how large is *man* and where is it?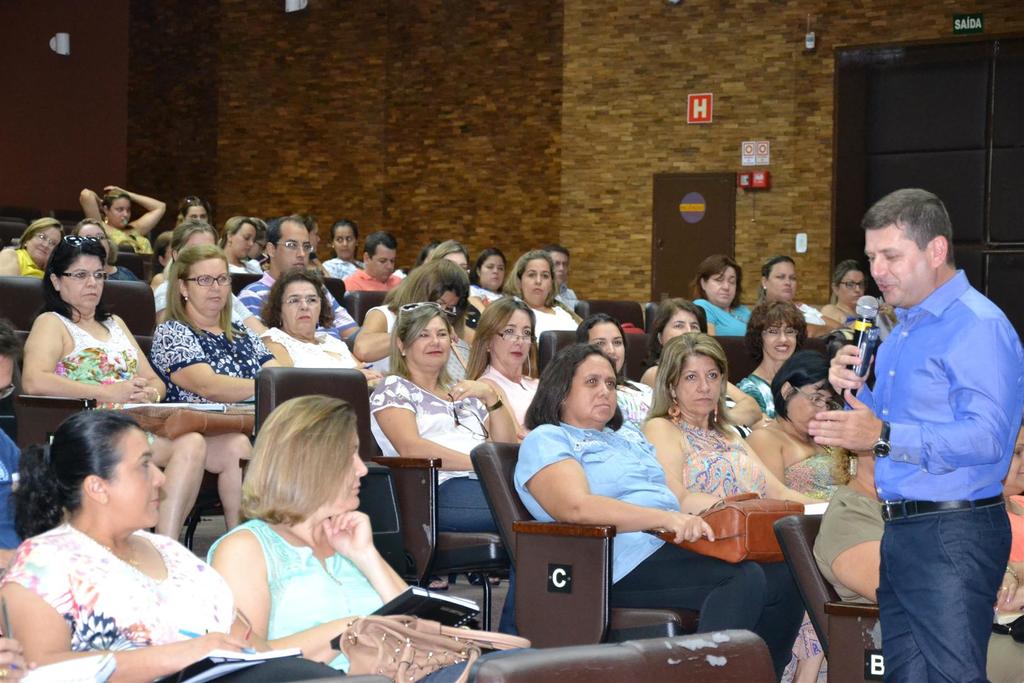
Bounding box: x1=829 y1=179 x2=1014 y2=675.
